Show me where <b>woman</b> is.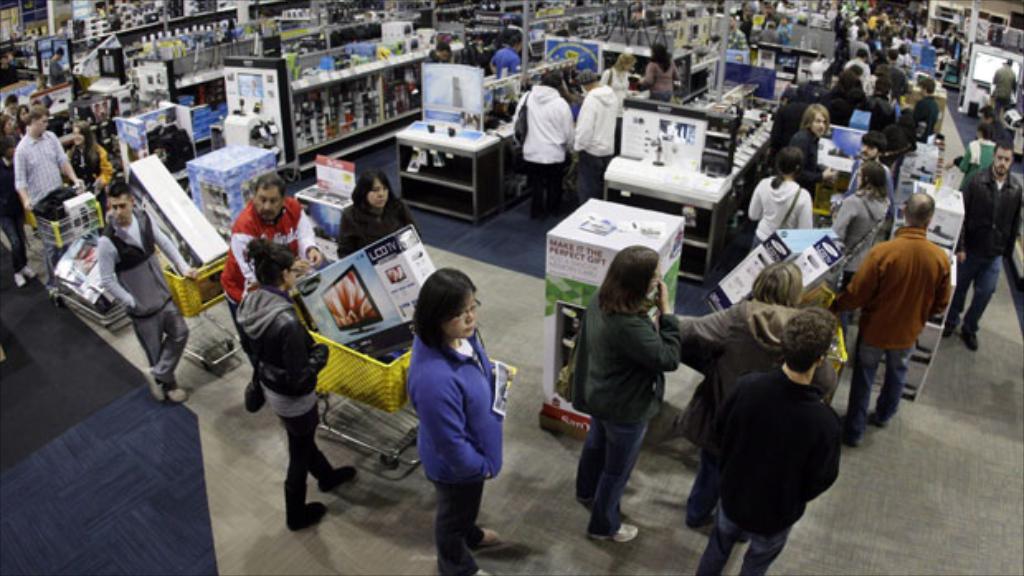
<b>woman</b> is at <bbox>512, 71, 571, 223</bbox>.
